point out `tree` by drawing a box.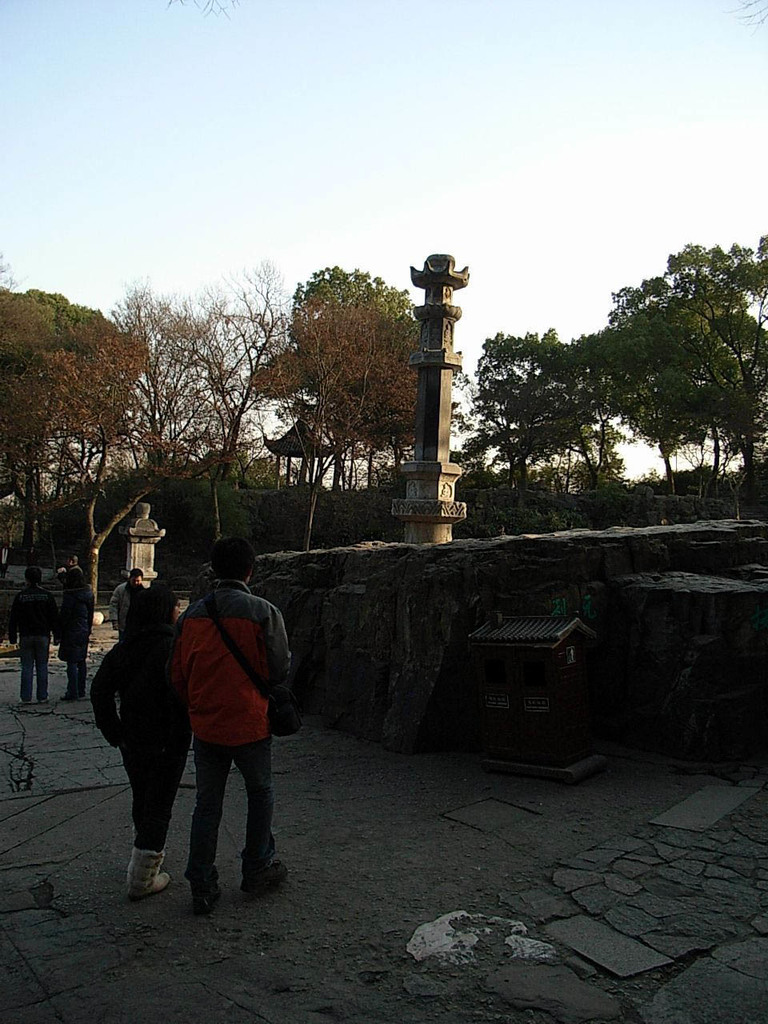
select_region(447, 237, 767, 524).
